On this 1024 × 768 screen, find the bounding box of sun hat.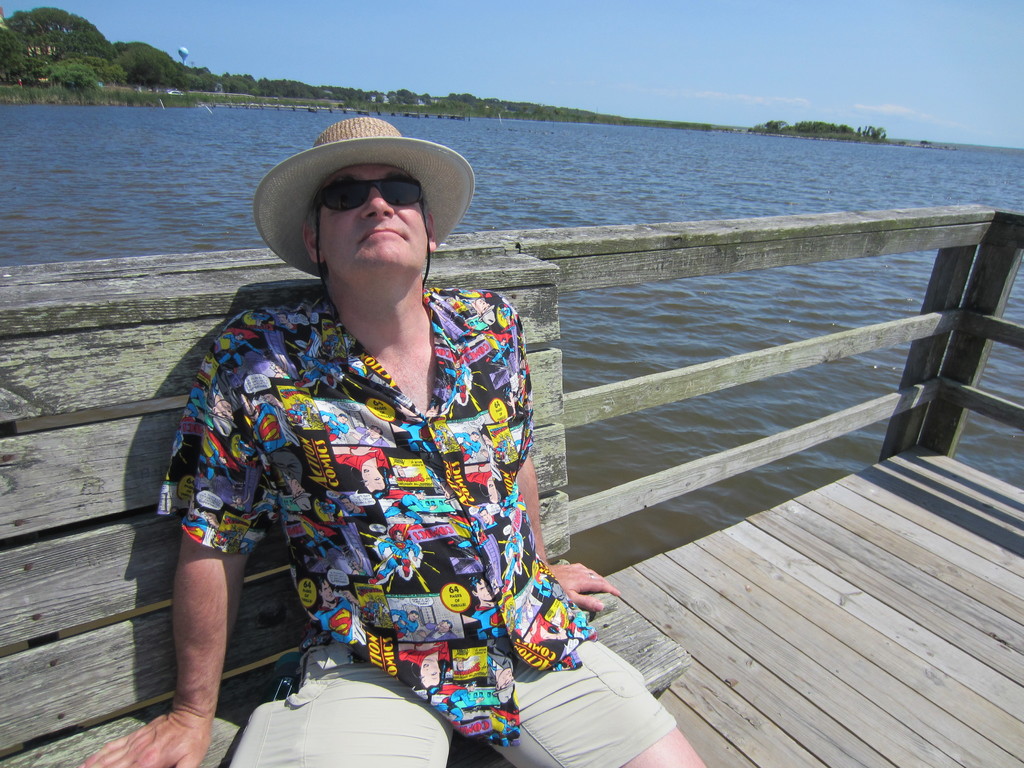
Bounding box: (252, 114, 474, 279).
